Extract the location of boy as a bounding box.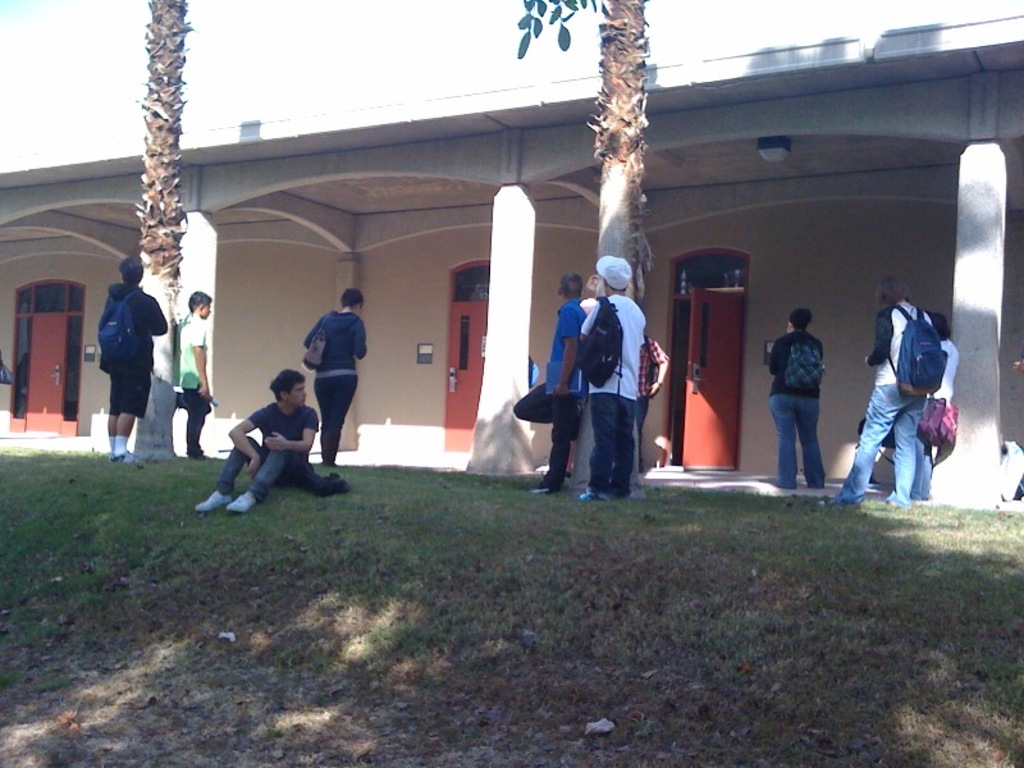
<box>195,367,319,513</box>.
